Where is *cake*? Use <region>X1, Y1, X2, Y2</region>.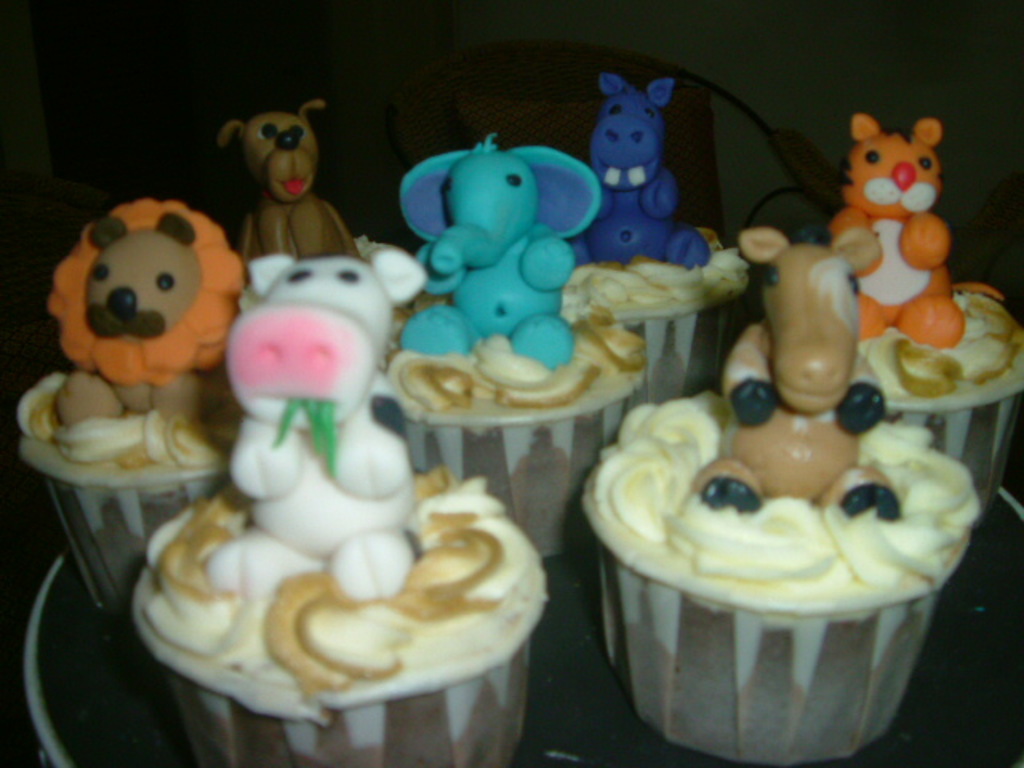
<region>366, 144, 658, 552</region>.
